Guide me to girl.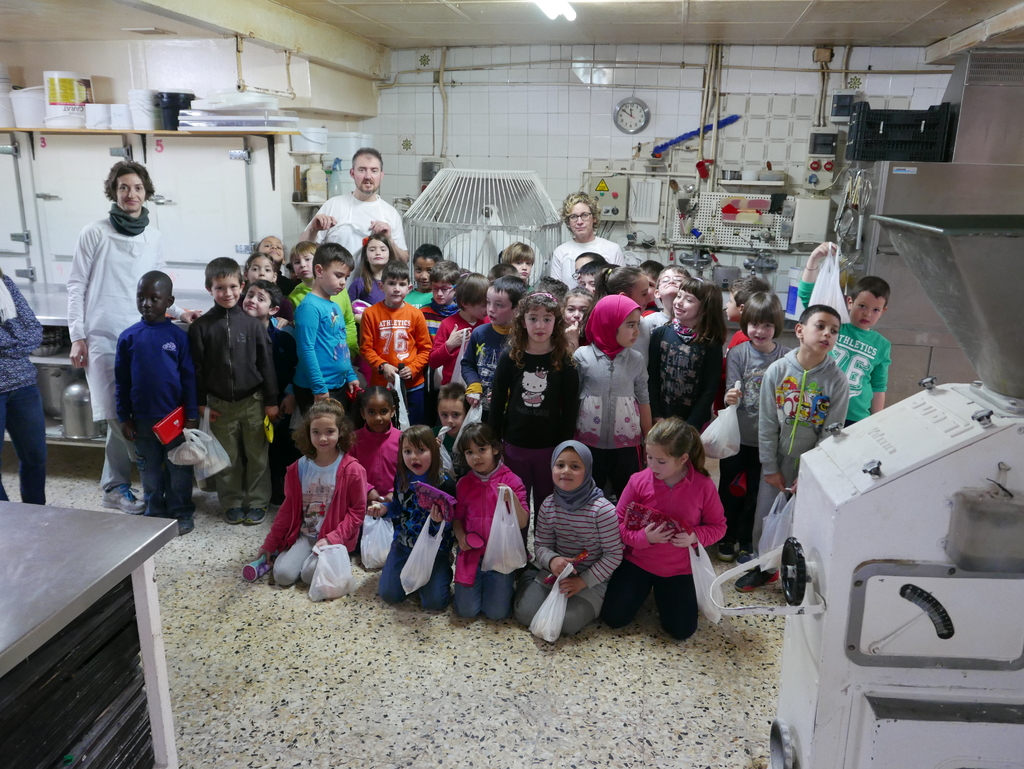
Guidance: BBox(650, 275, 728, 435).
